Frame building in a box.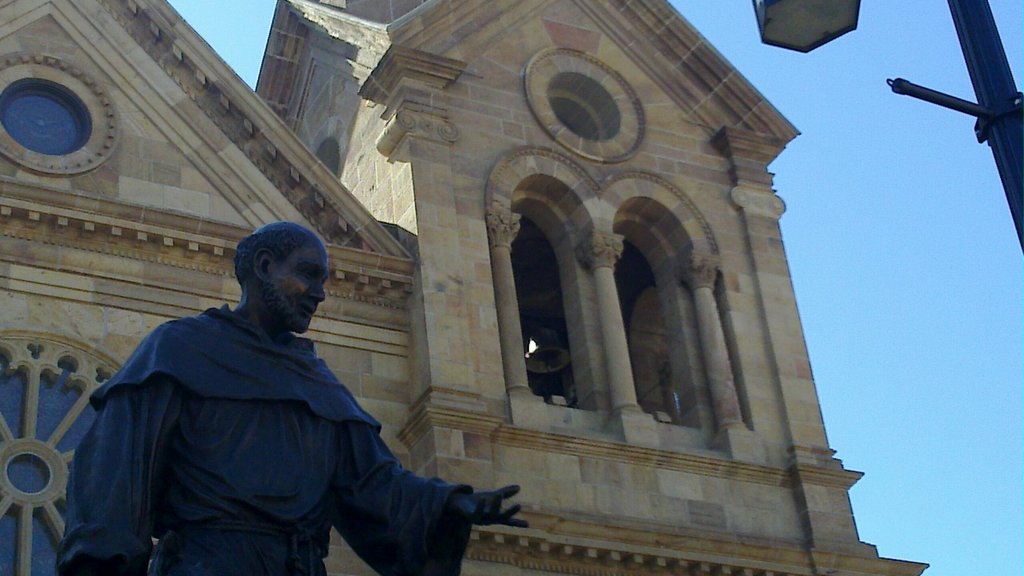
(0, 0, 930, 575).
